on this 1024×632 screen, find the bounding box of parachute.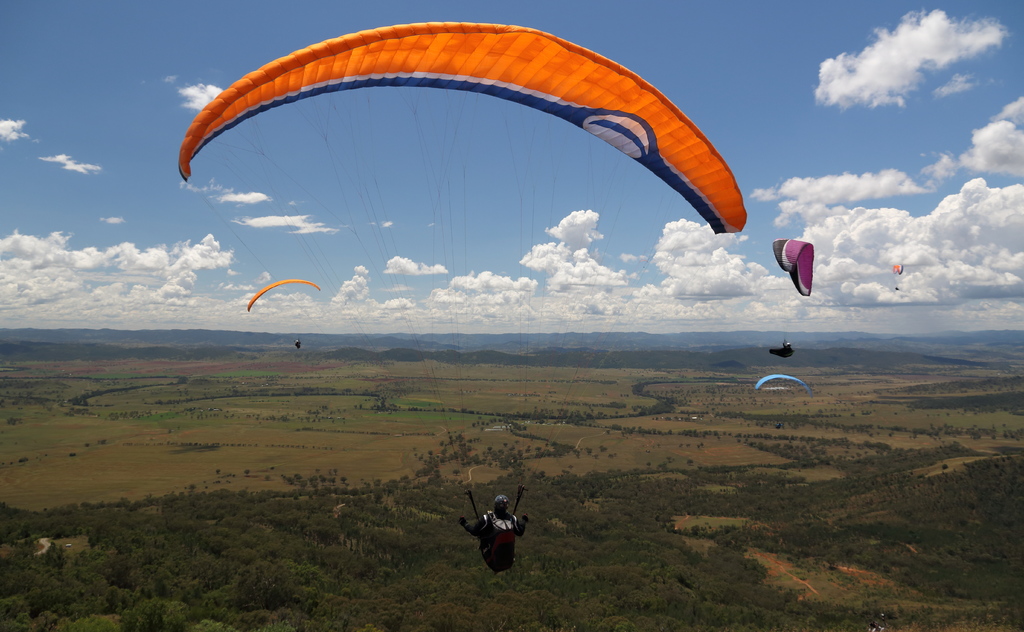
Bounding box: <box>184,28,748,524</box>.
